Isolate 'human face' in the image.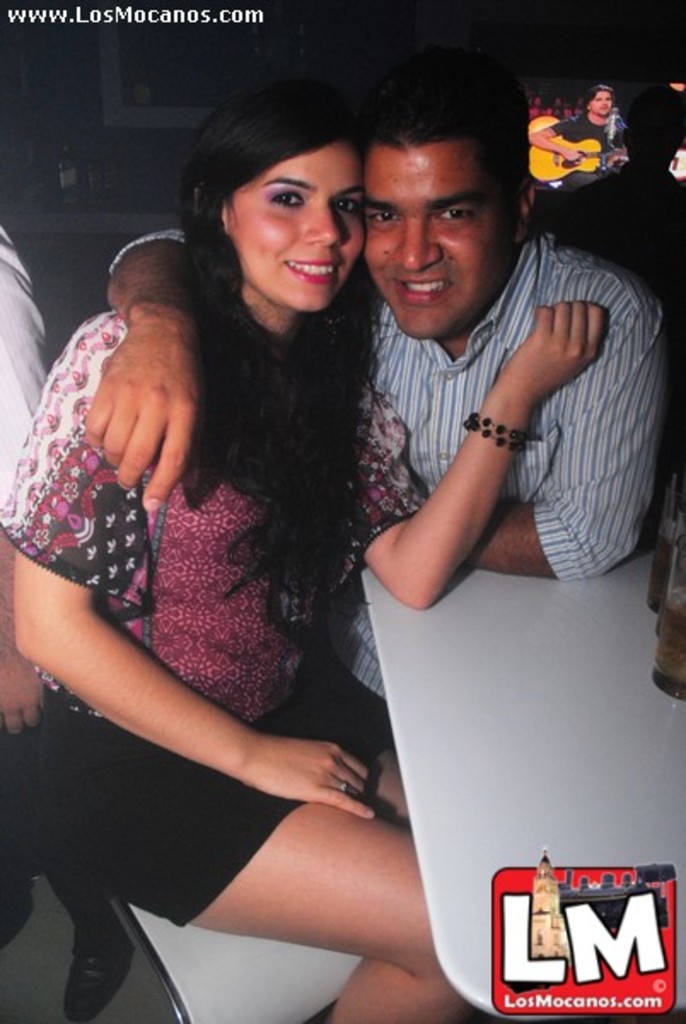
Isolated region: <region>229, 148, 365, 309</region>.
